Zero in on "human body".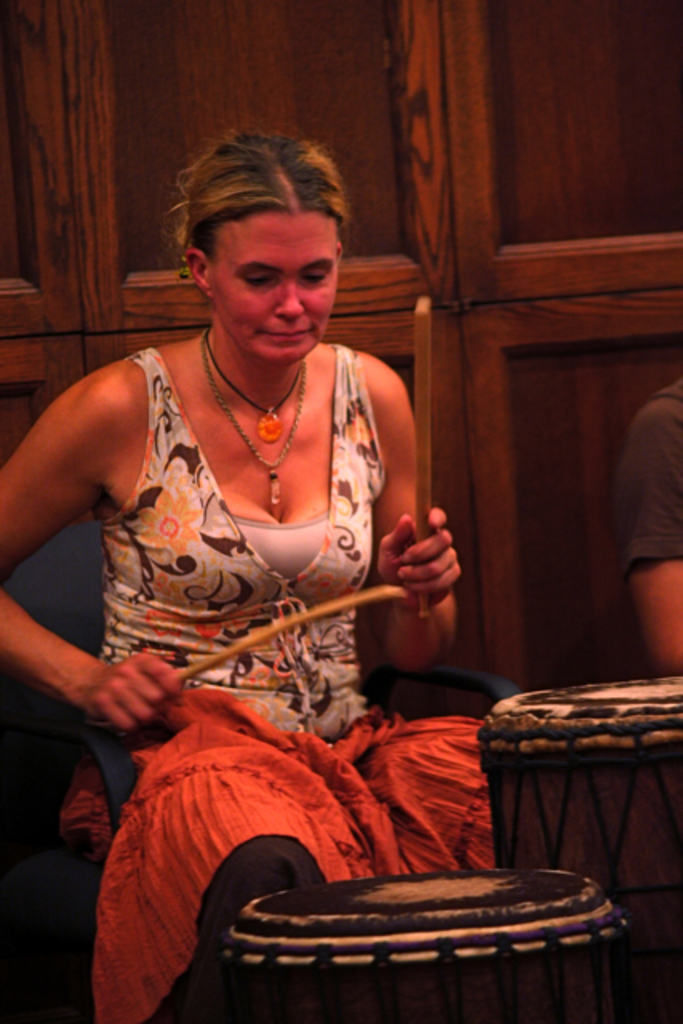
Zeroed in: [left=606, top=379, right=681, bottom=675].
